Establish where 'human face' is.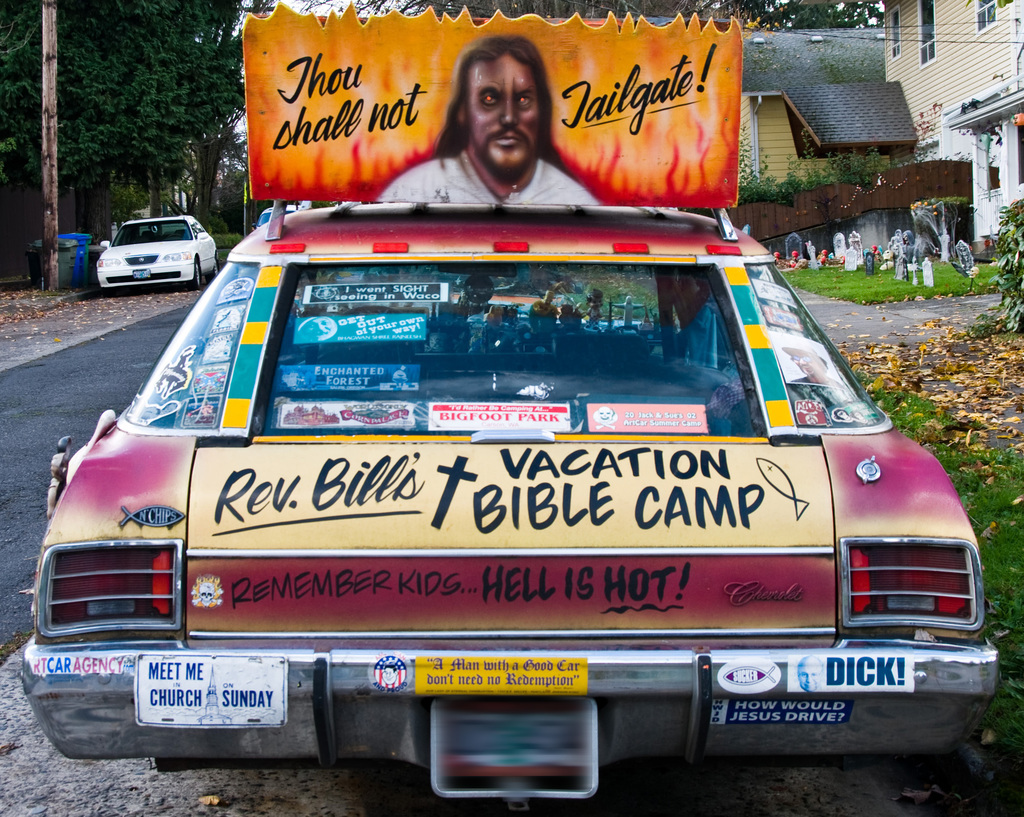
Established at bbox=[472, 52, 543, 167].
